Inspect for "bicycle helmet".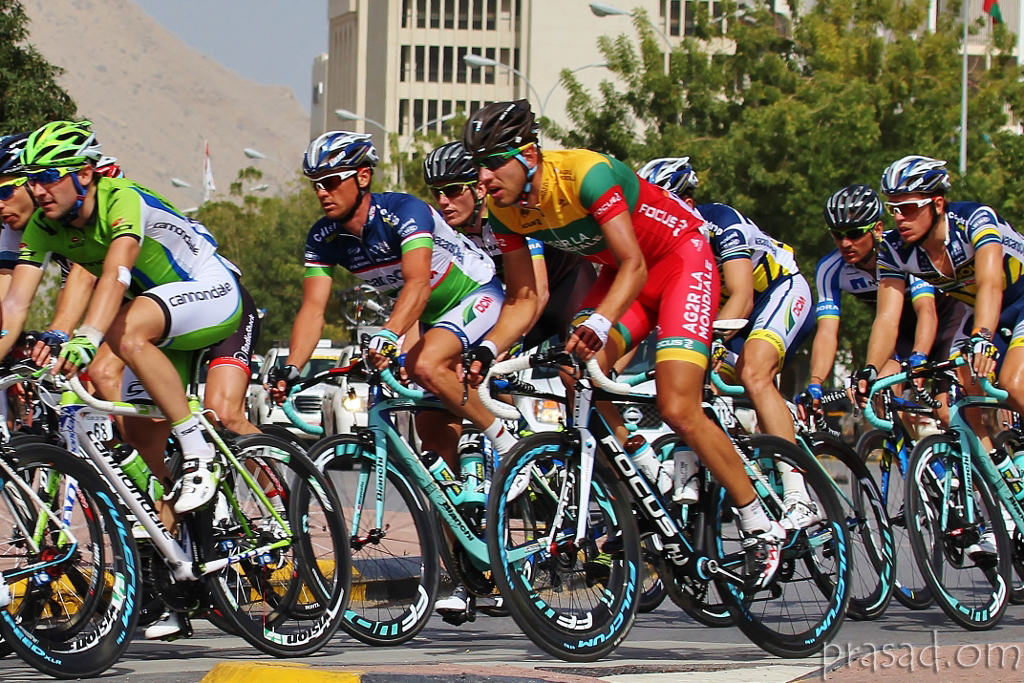
Inspection: box(886, 151, 944, 193).
